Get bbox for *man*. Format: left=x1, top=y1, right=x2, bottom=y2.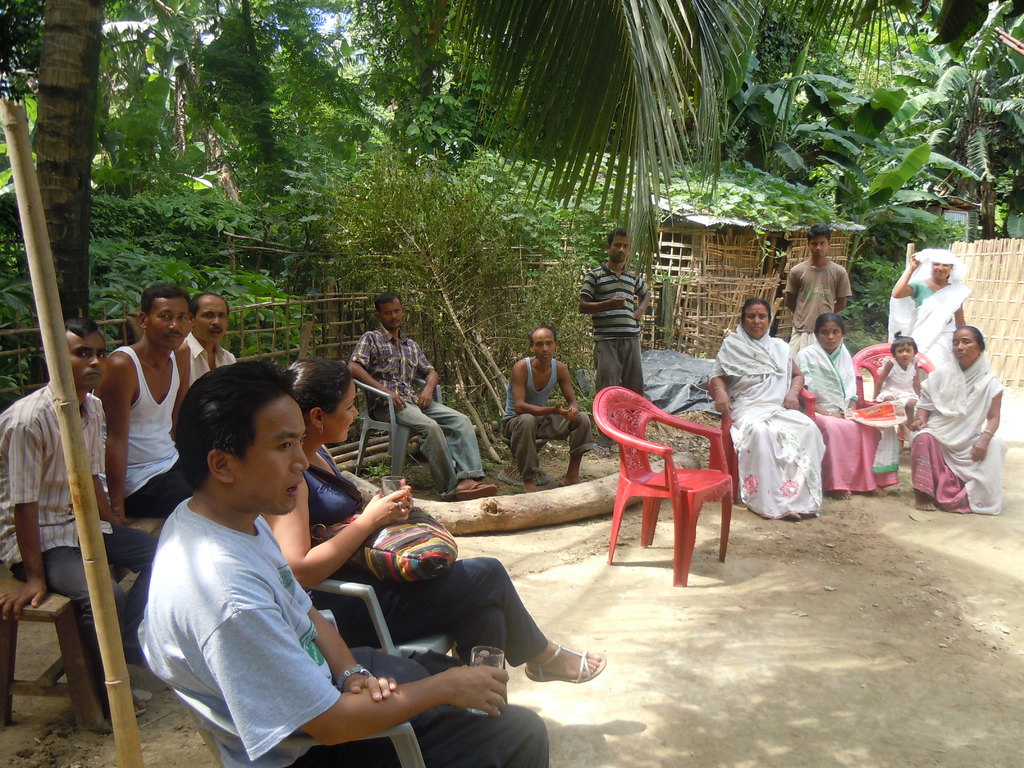
left=578, top=228, right=653, bottom=445.
